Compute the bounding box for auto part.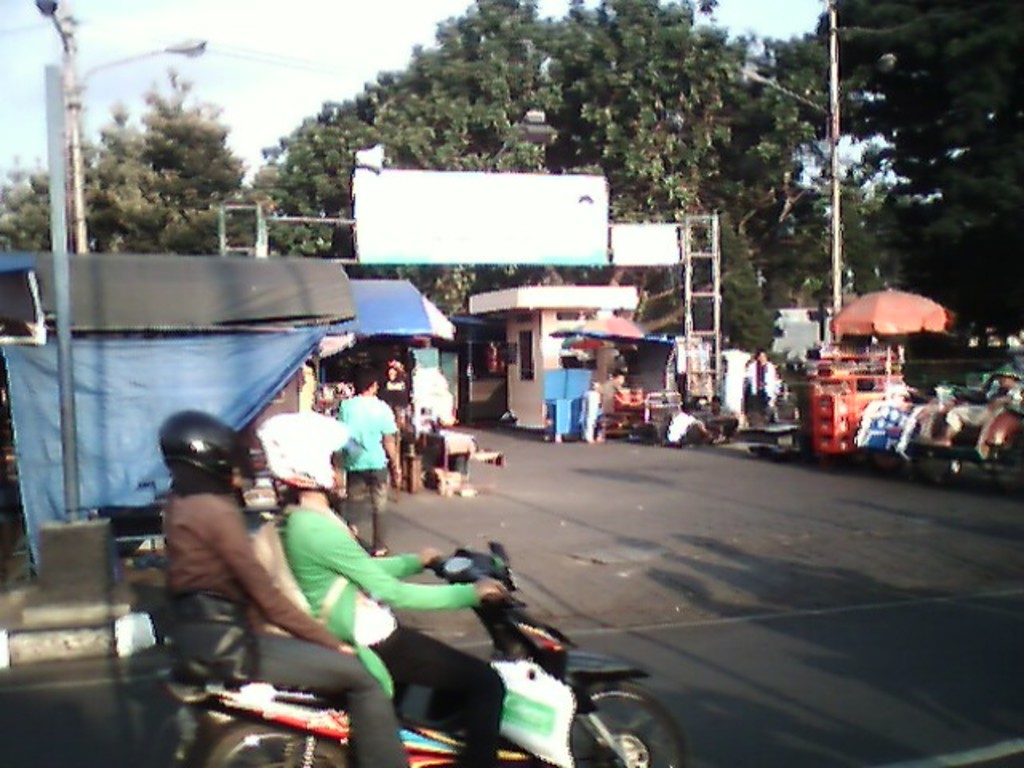
(200, 720, 352, 766).
